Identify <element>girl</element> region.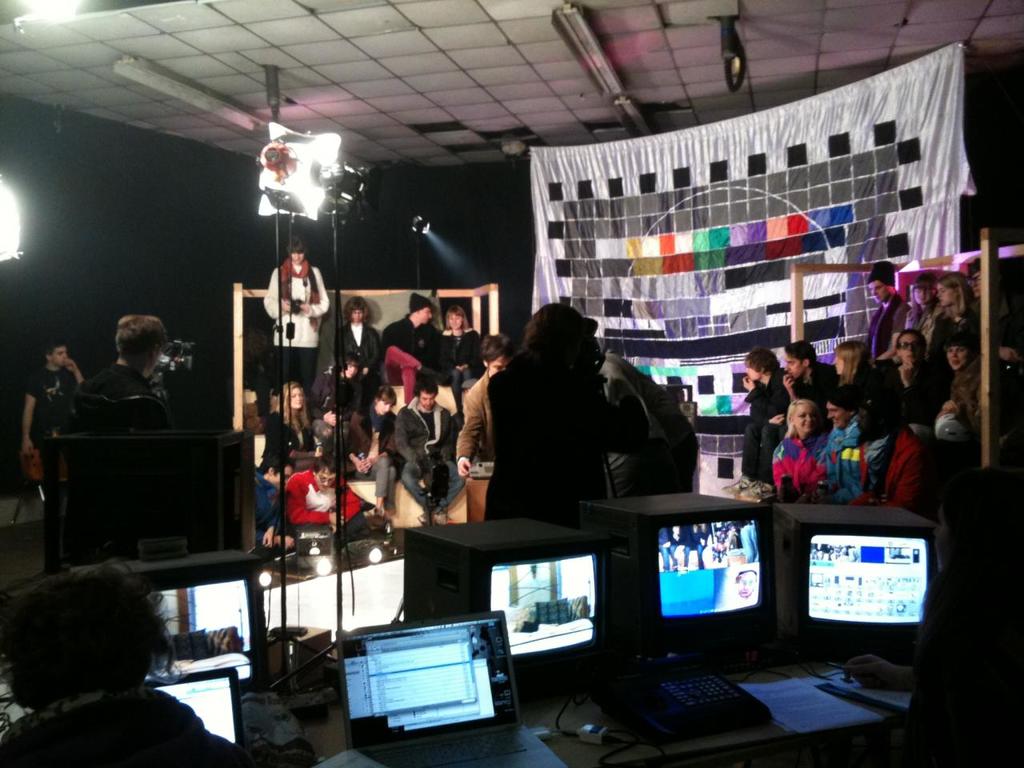
Region: BBox(918, 268, 986, 350).
